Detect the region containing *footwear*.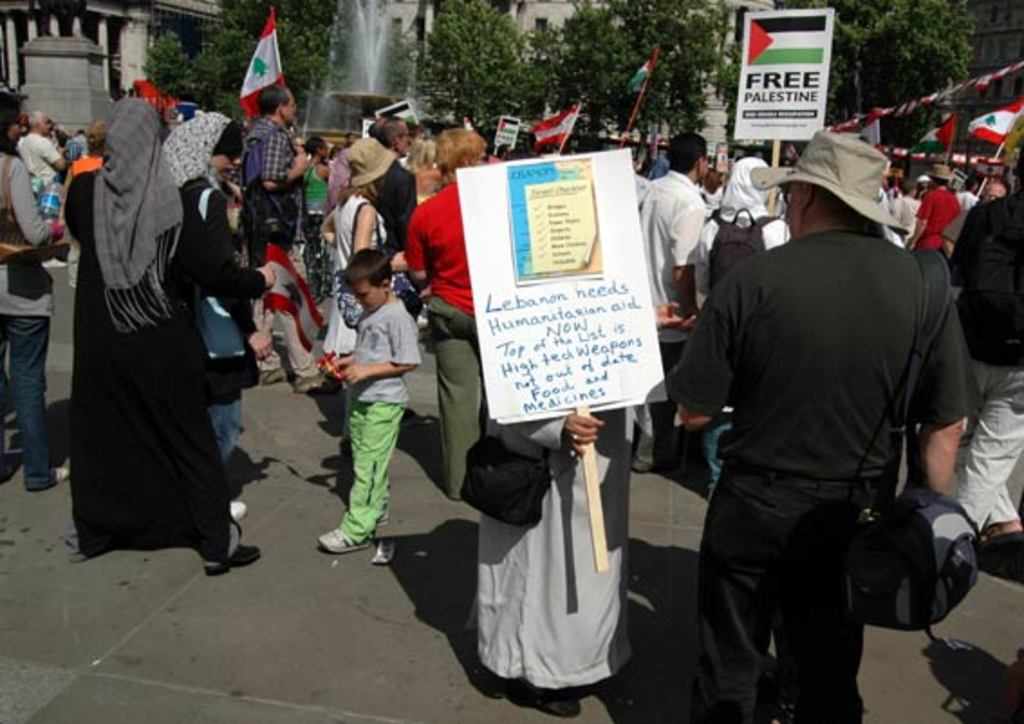
bbox=(293, 383, 312, 392).
